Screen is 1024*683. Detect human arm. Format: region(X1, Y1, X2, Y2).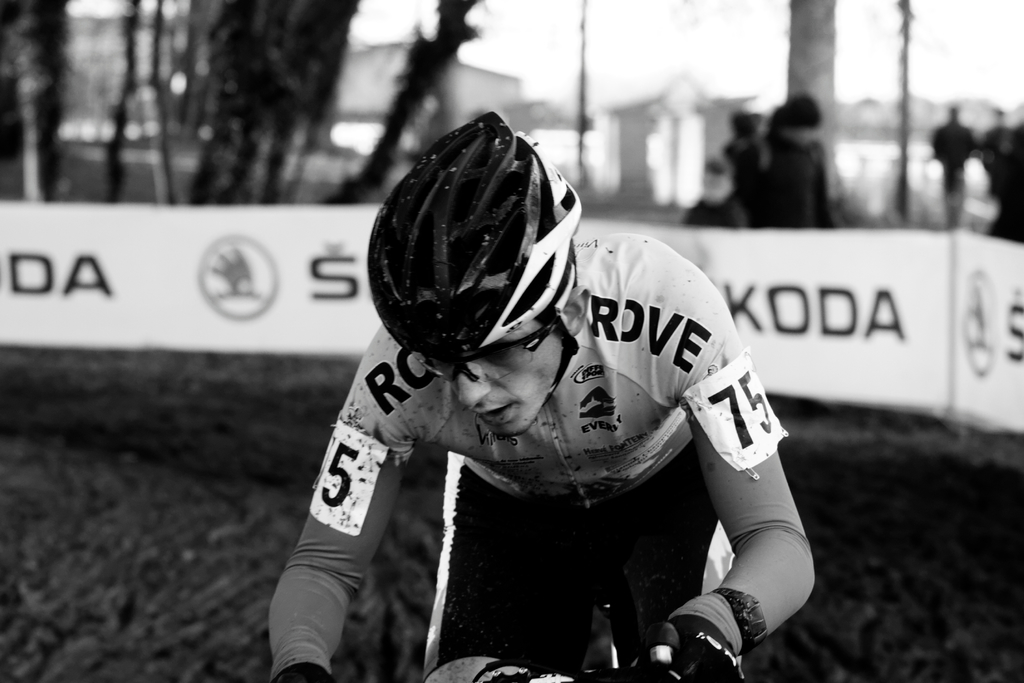
region(264, 322, 422, 682).
